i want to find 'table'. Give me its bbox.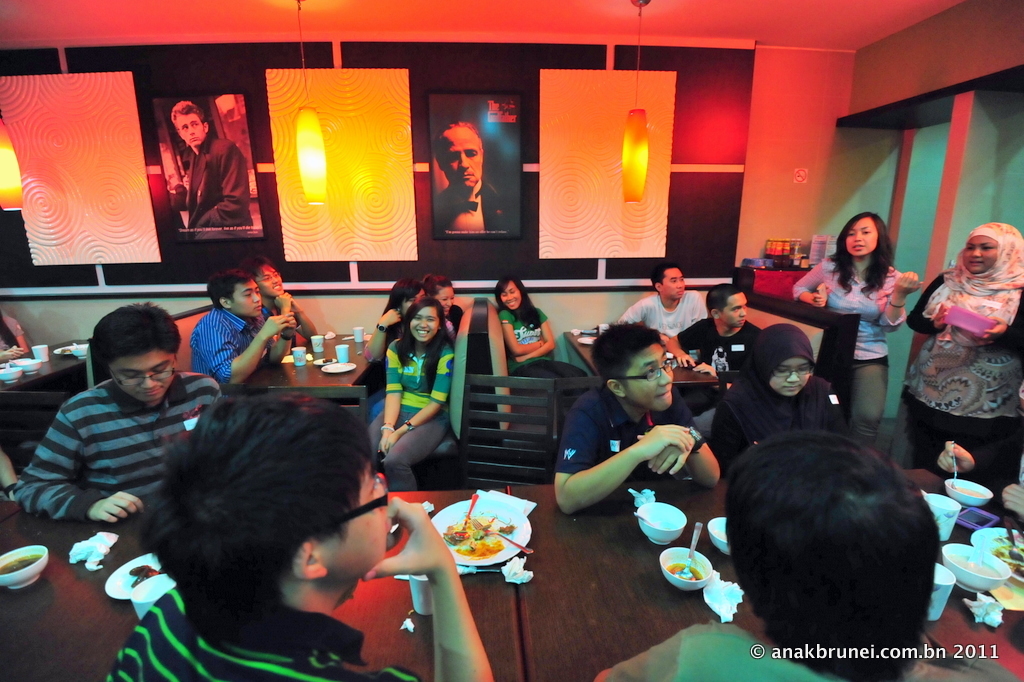
<region>733, 267, 819, 300</region>.
